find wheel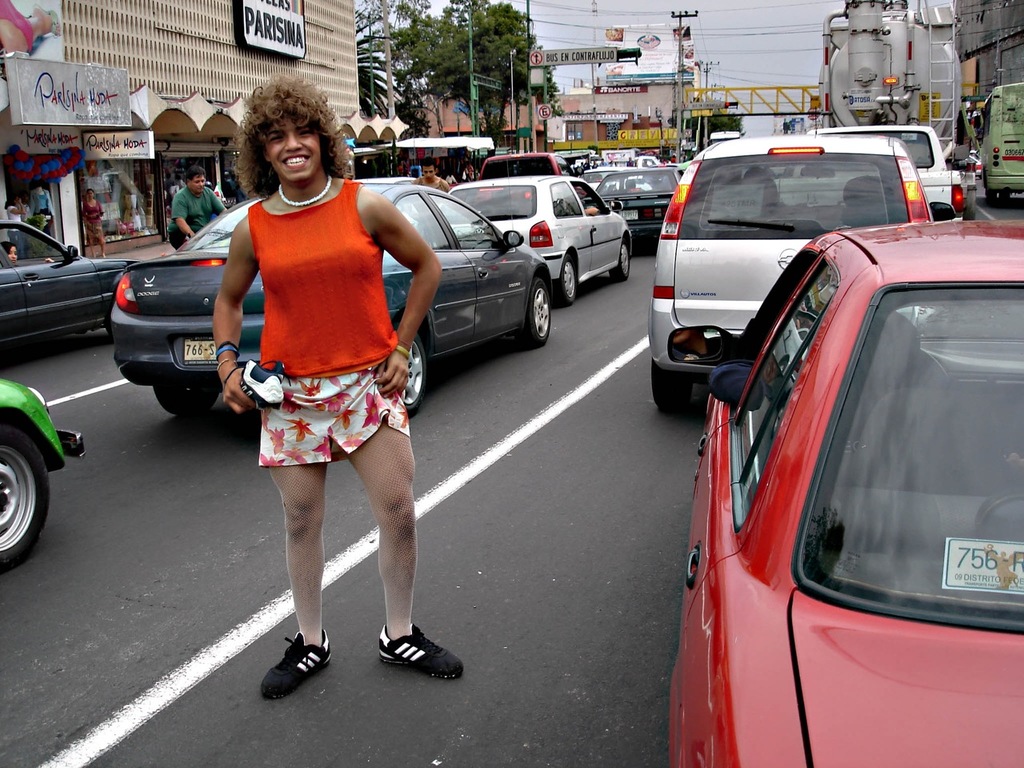
<bbox>983, 184, 997, 202</bbox>
